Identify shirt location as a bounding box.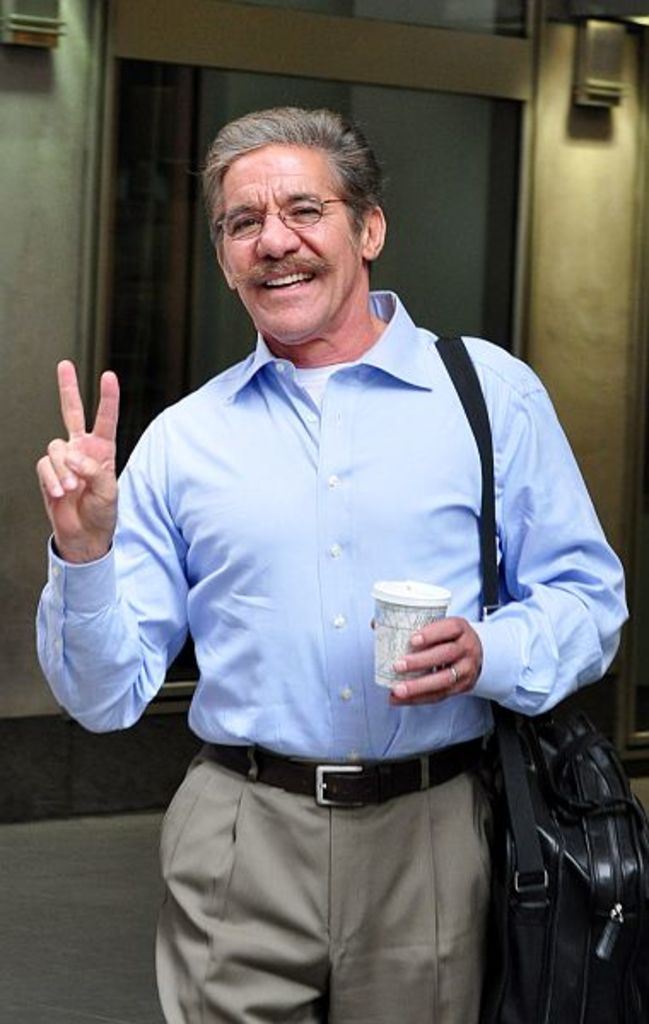
l=96, t=244, r=596, b=874.
